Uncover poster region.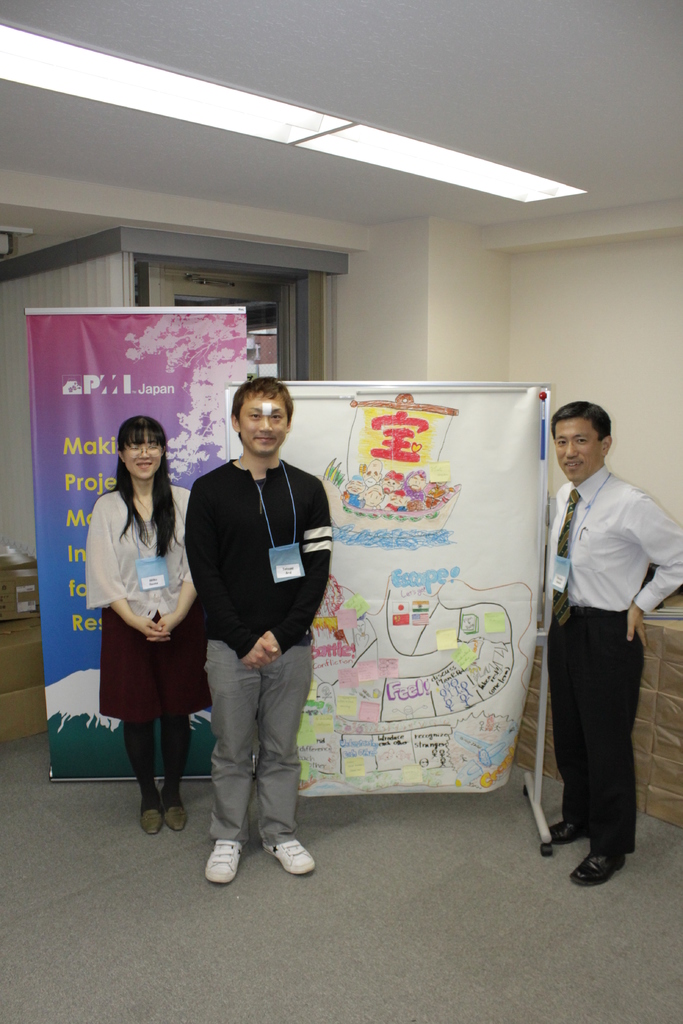
Uncovered: [290, 369, 550, 796].
